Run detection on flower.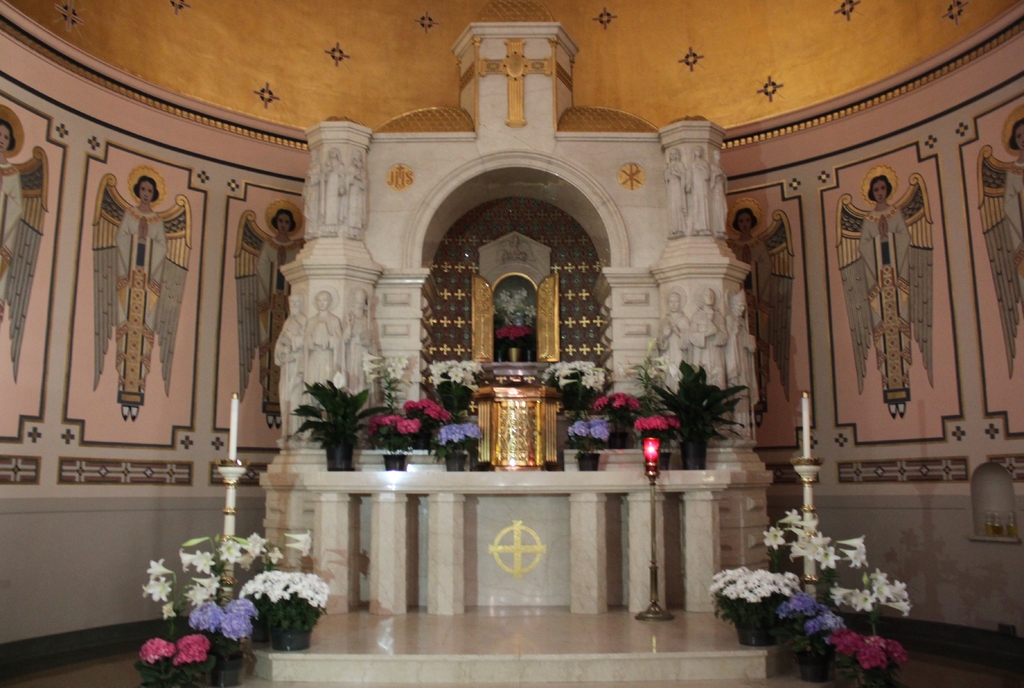
Result: [left=147, top=559, right=174, bottom=580].
